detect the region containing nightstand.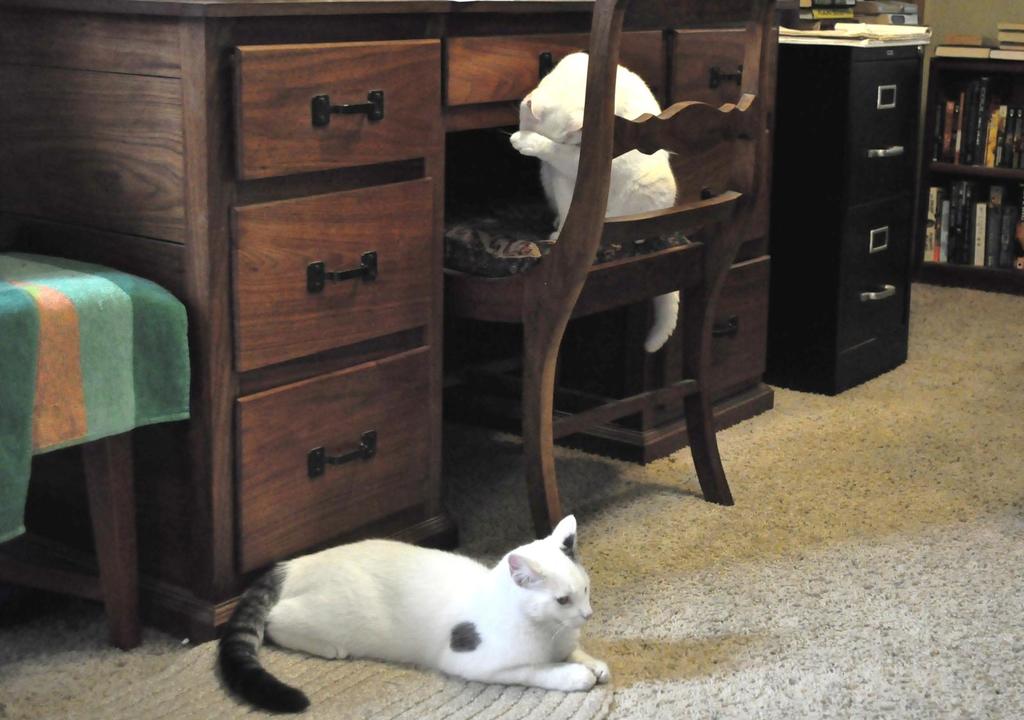
l=768, t=7, r=948, b=423.
